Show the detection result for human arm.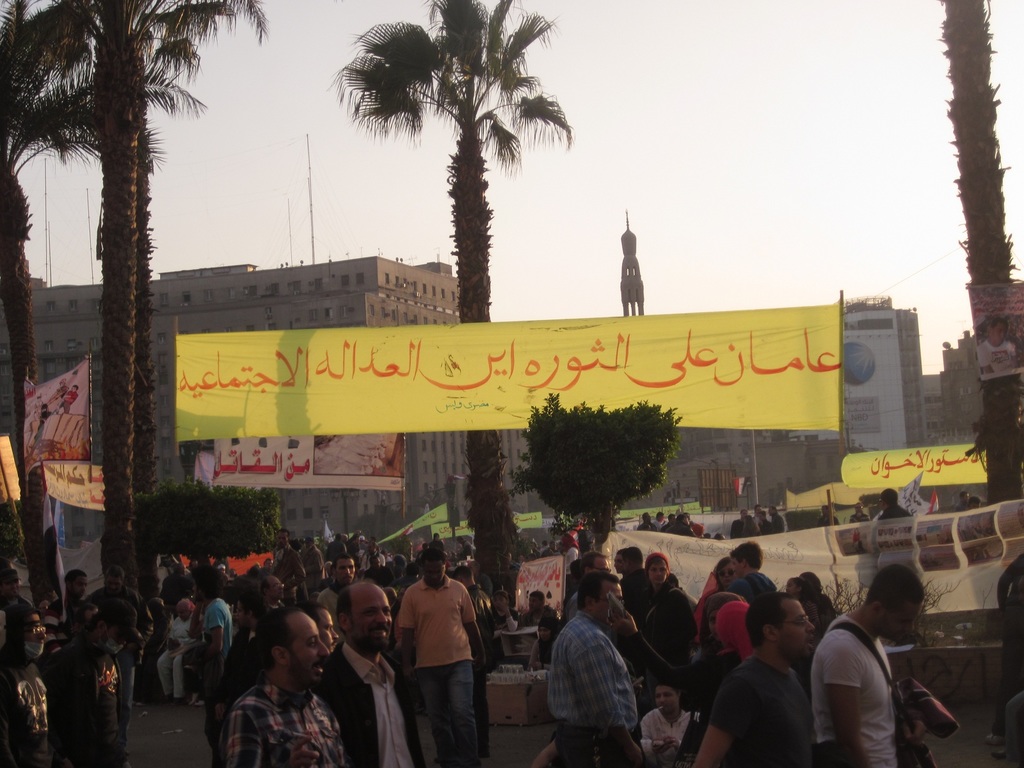
614:611:713:692.
